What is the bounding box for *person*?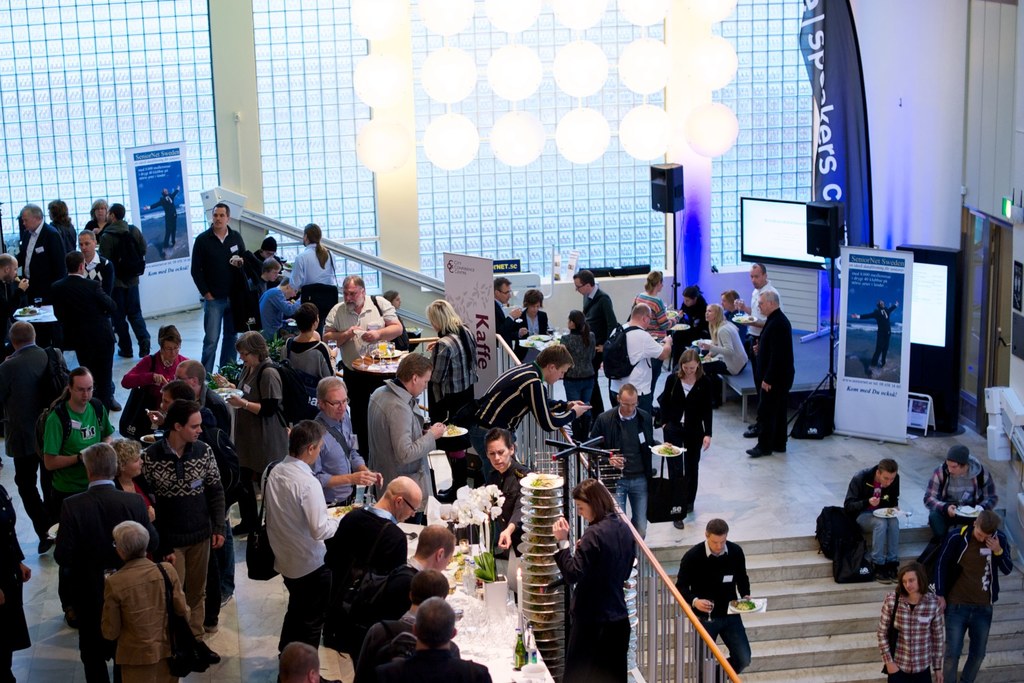
[13,198,65,299].
